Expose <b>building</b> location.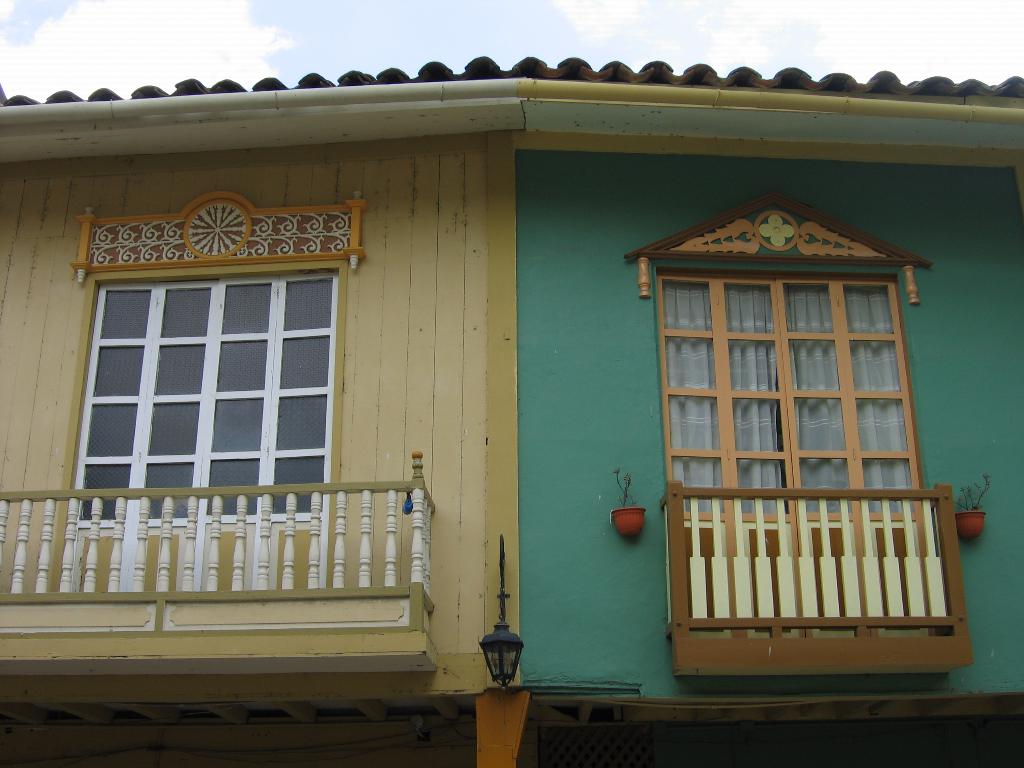
Exposed at [0, 56, 1023, 767].
